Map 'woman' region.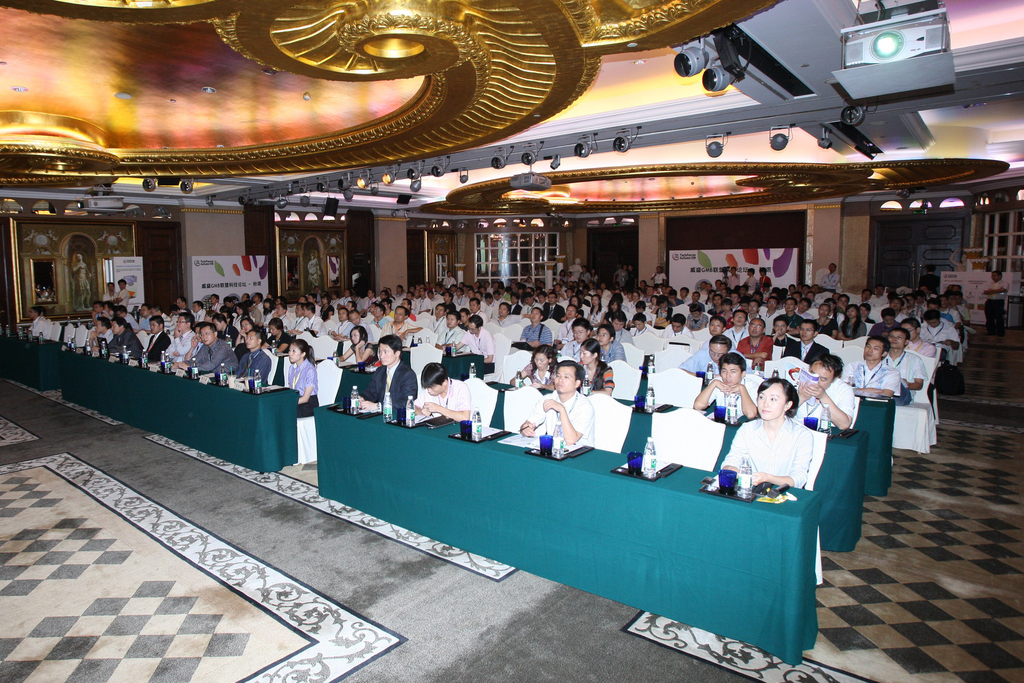
Mapped to (x1=509, y1=343, x2=559, y2=389).
